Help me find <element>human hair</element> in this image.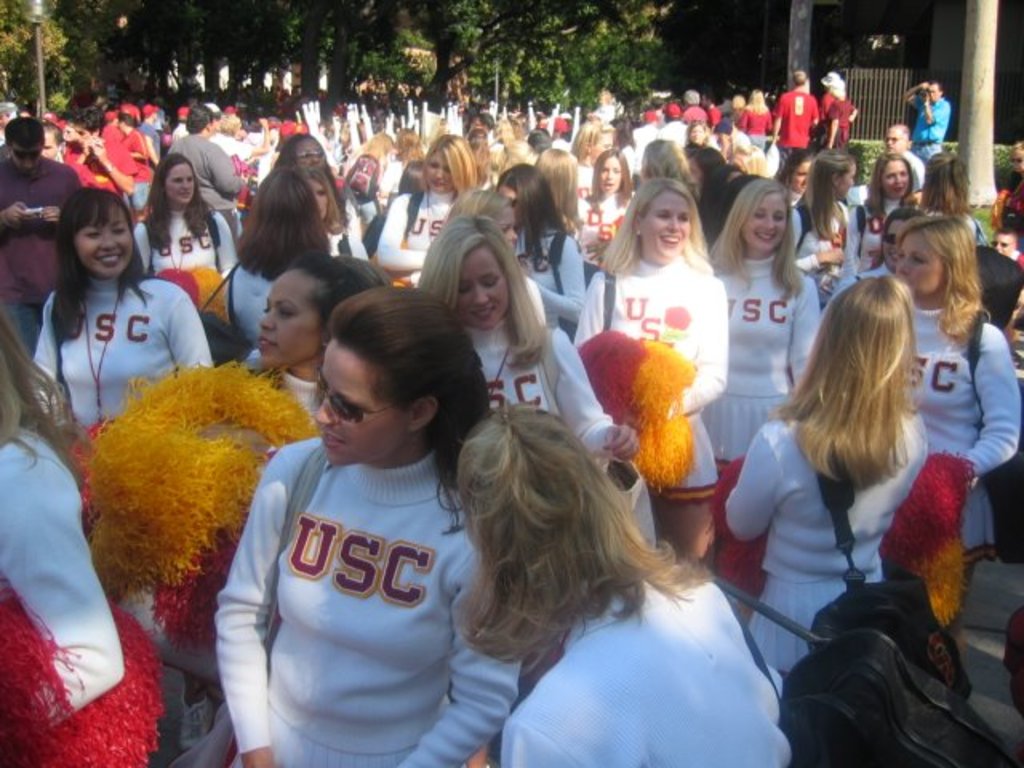
Found it: select_region(894, 213, 995, 349).
